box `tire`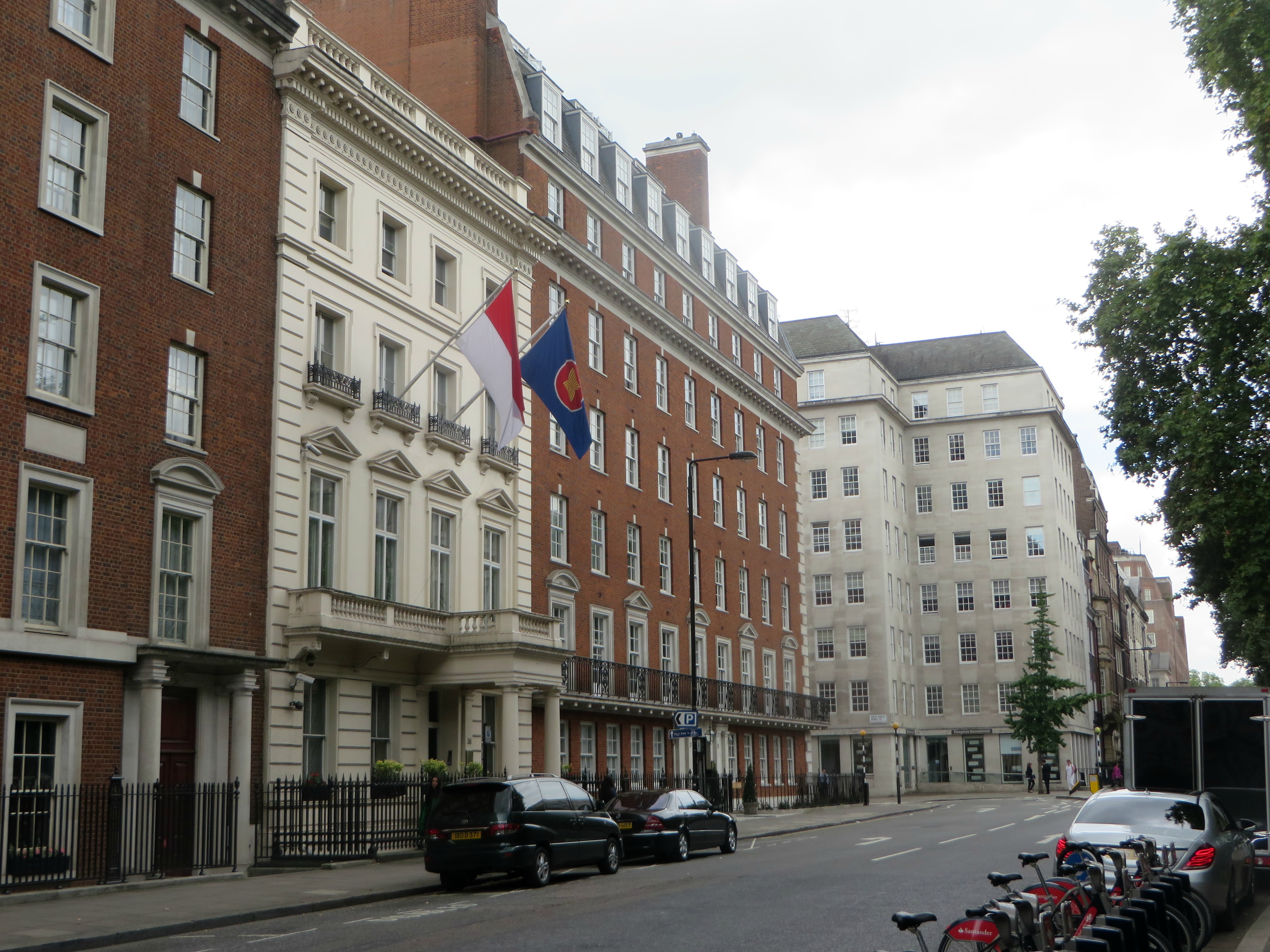
214 263 220 273
